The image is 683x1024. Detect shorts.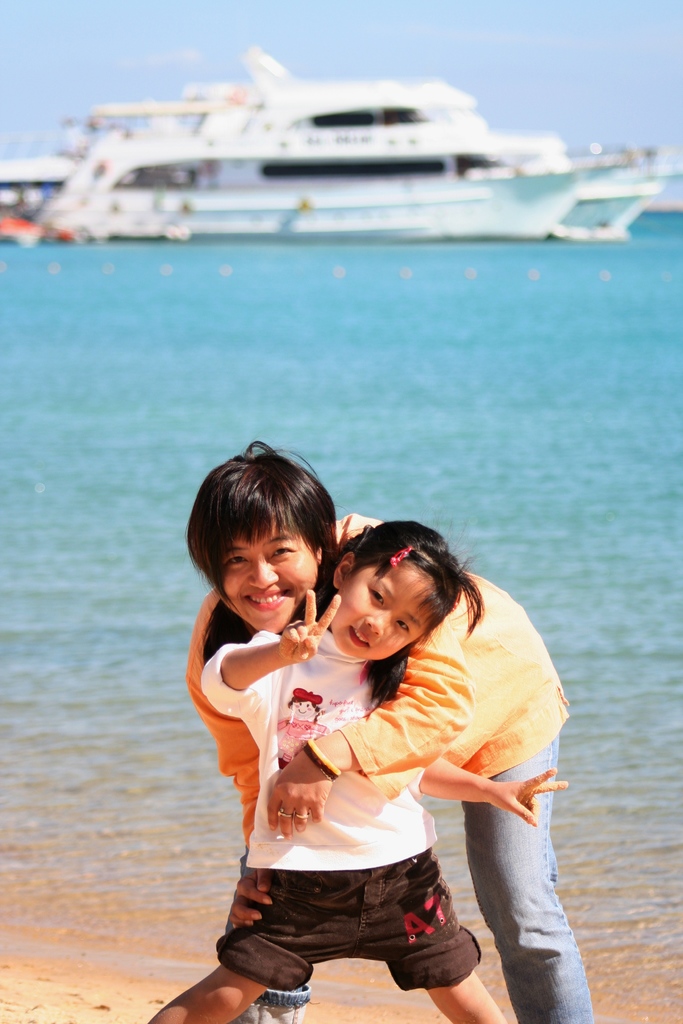
Detection: {"x1": 207, "y1": 853, "x2": 492, "y2": 1016}.
